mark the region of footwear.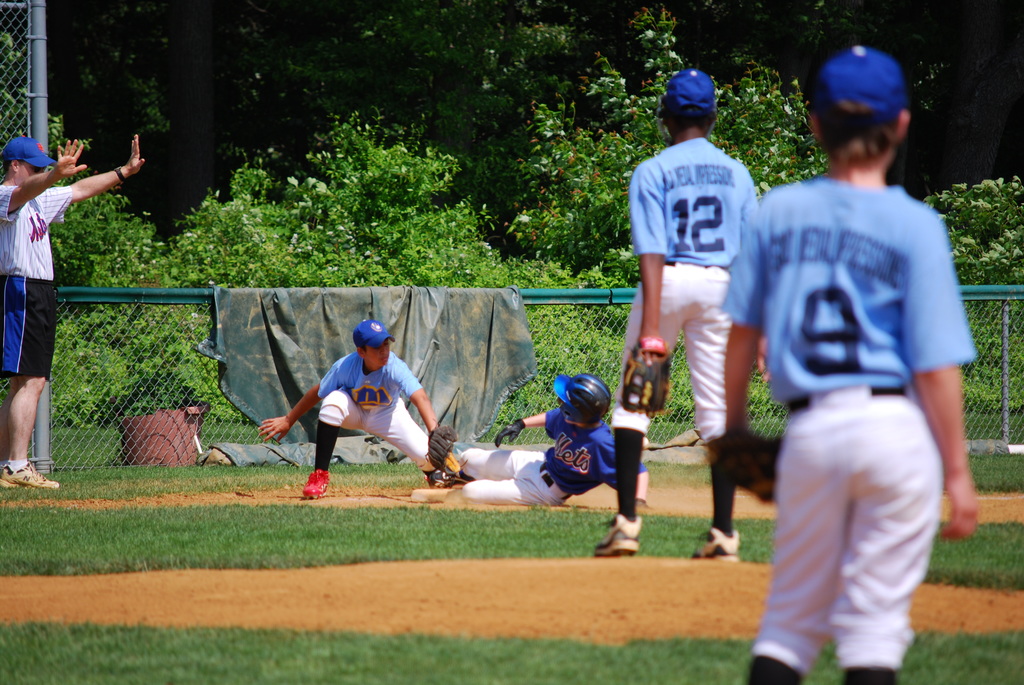
Region: box(692, 524, 746, 562).
